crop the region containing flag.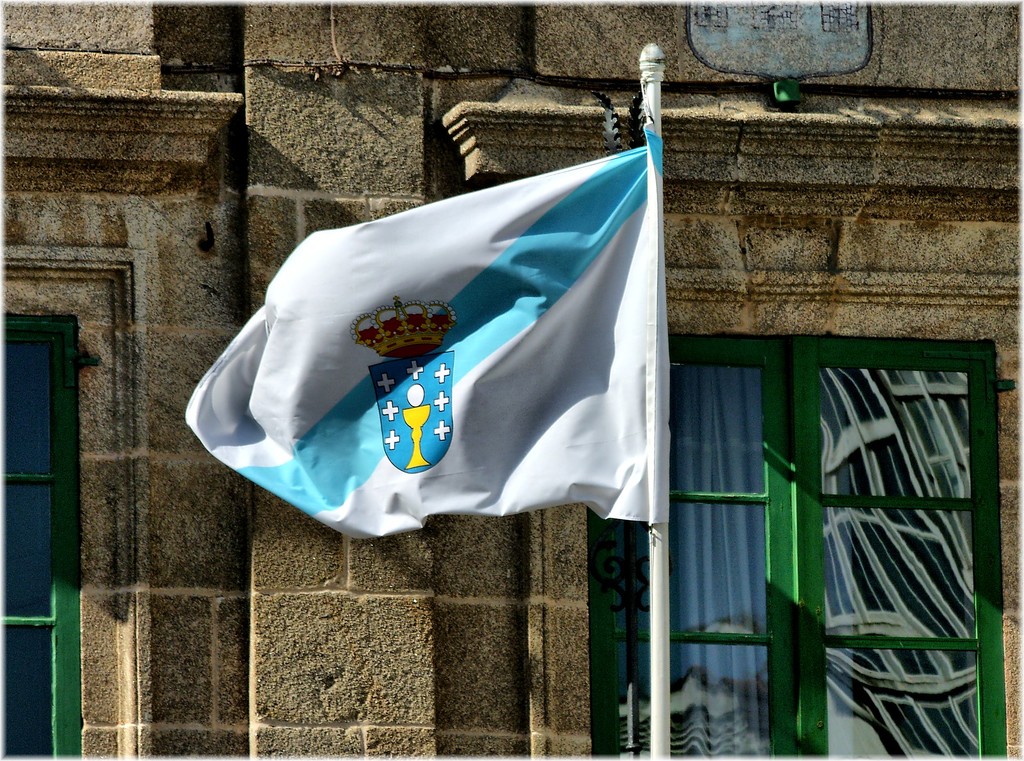
Crop region: [219,95,674,583].
